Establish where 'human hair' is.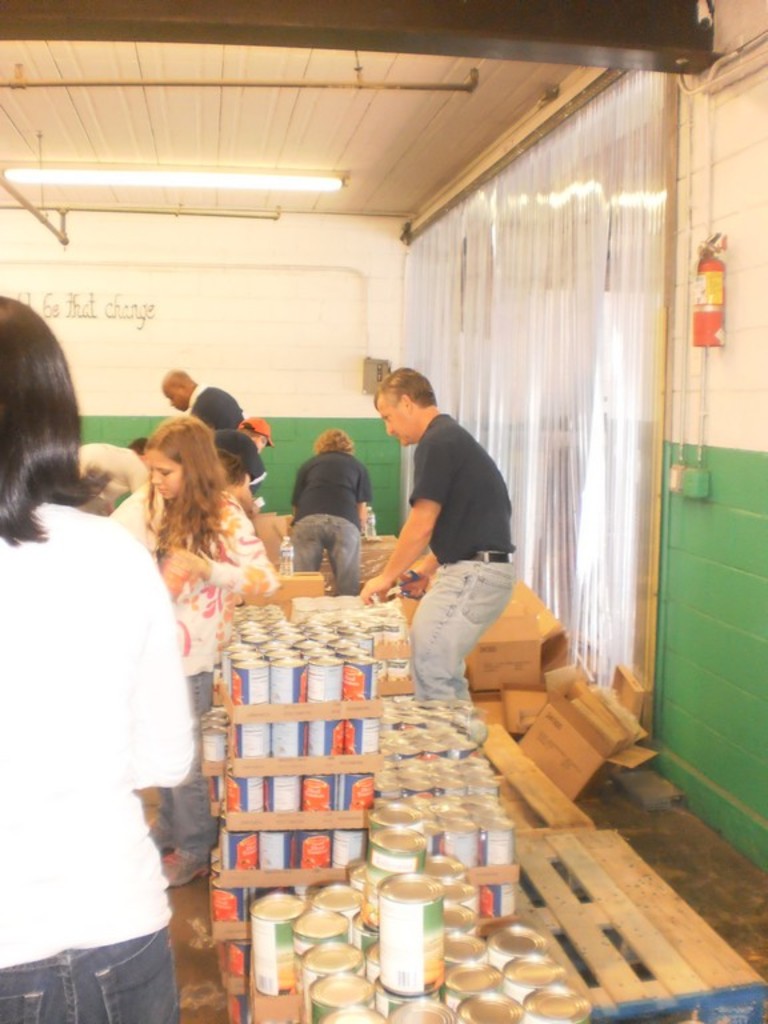
Established at 0:296:112:581.
